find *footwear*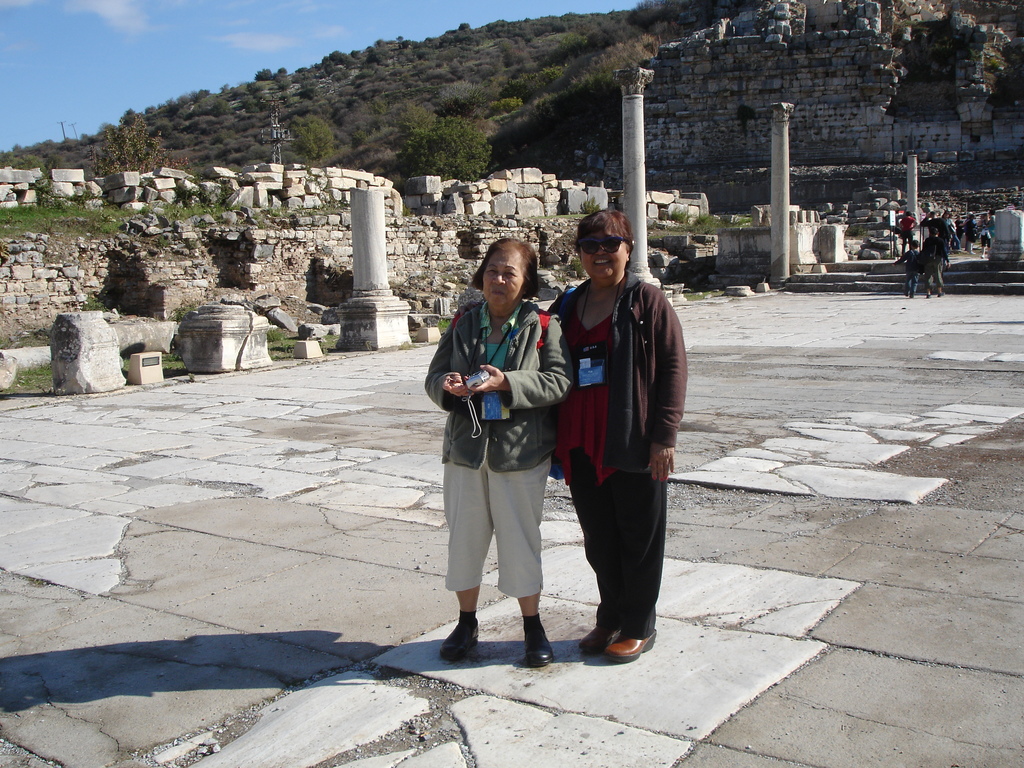
[left=582, top=625, right=618, bottom=653]
